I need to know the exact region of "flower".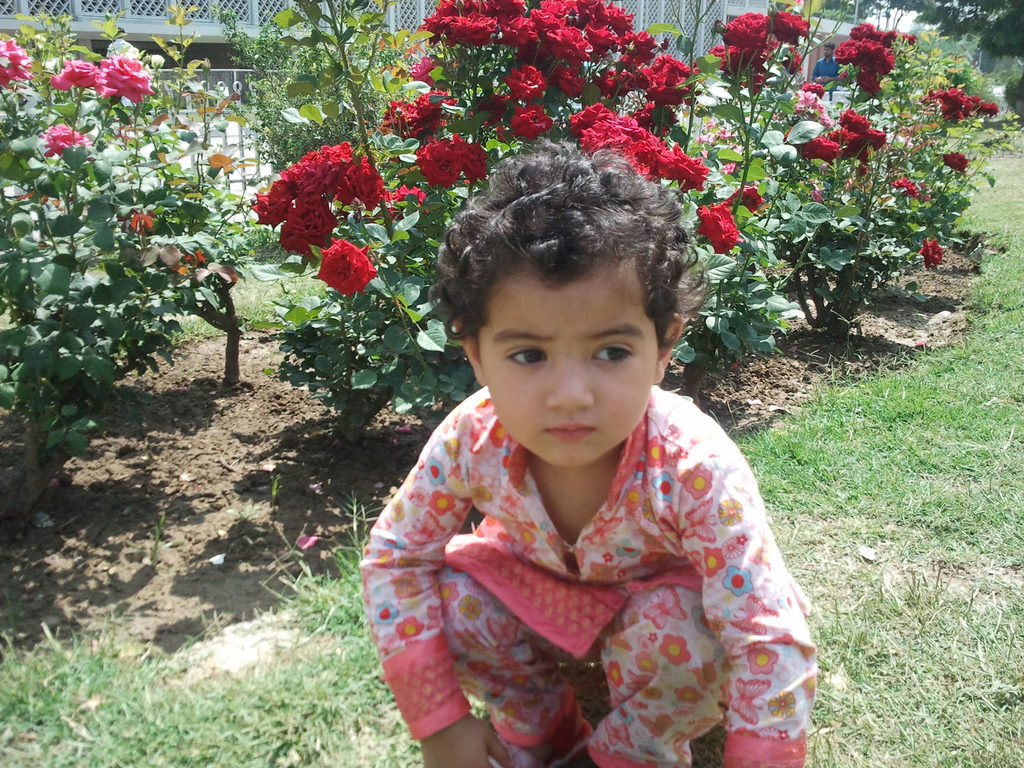
Region: (447, 583, 461, 611).
